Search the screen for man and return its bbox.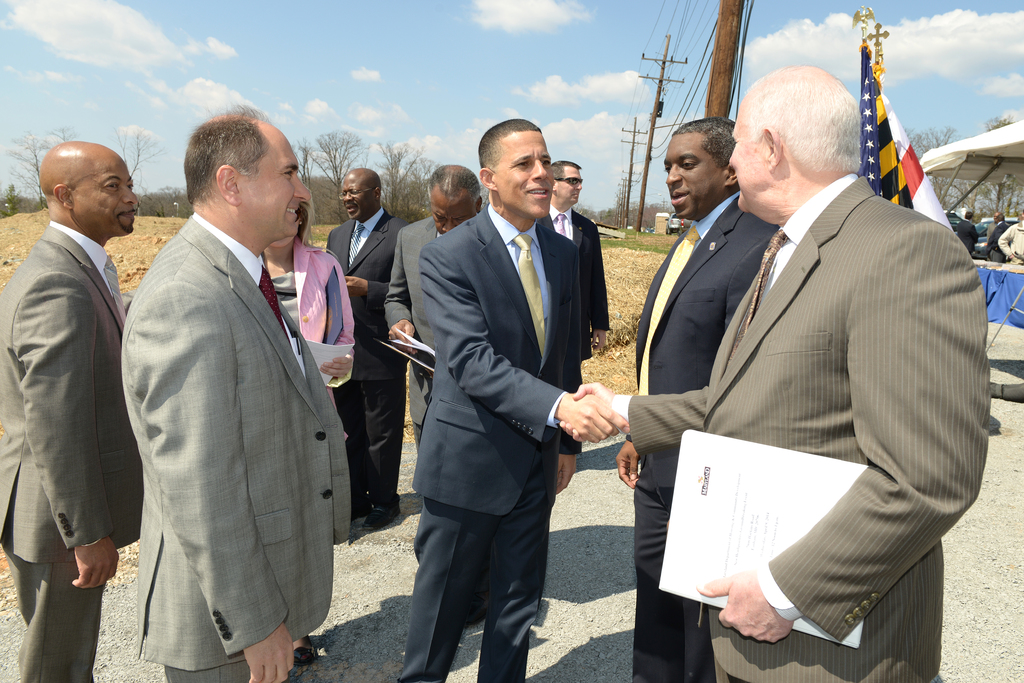
Found: 387/159/481/452.
